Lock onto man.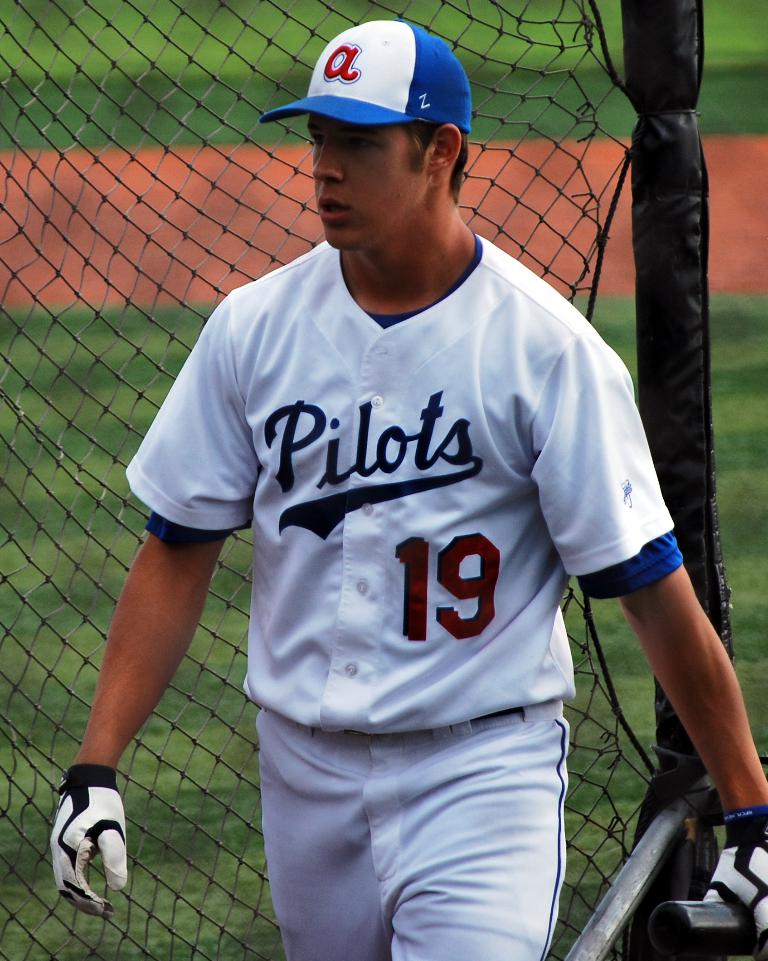
Locked: (95, 5, 734, 943).
